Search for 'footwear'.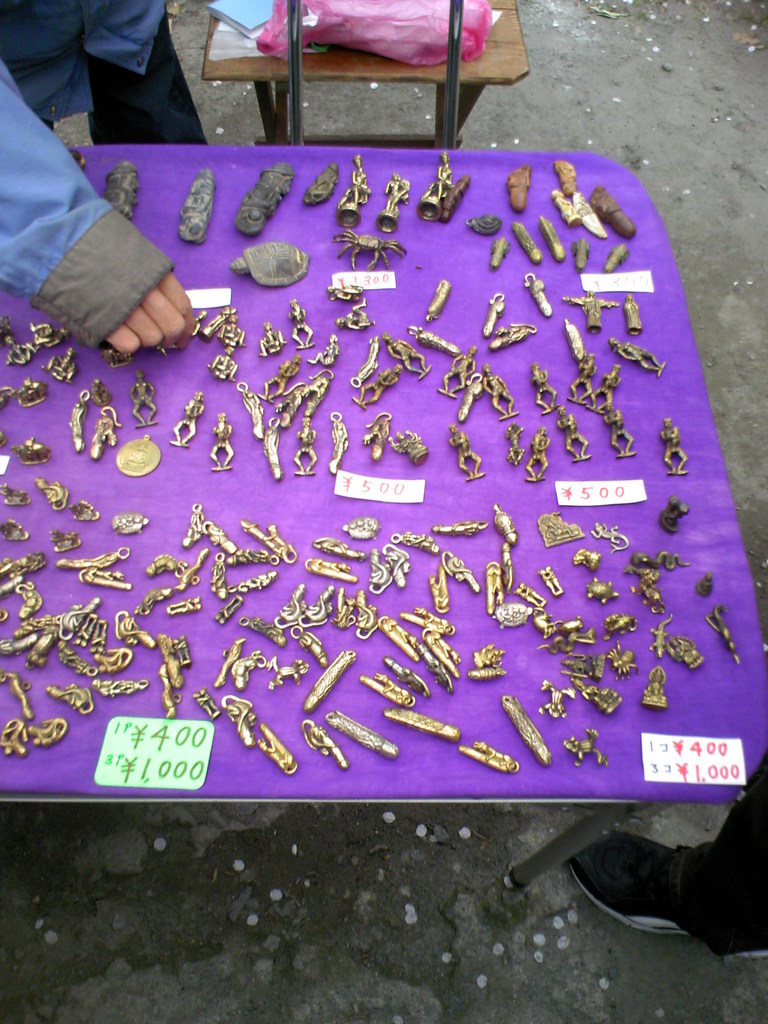
Found at box(573, 831, 767, 956).
